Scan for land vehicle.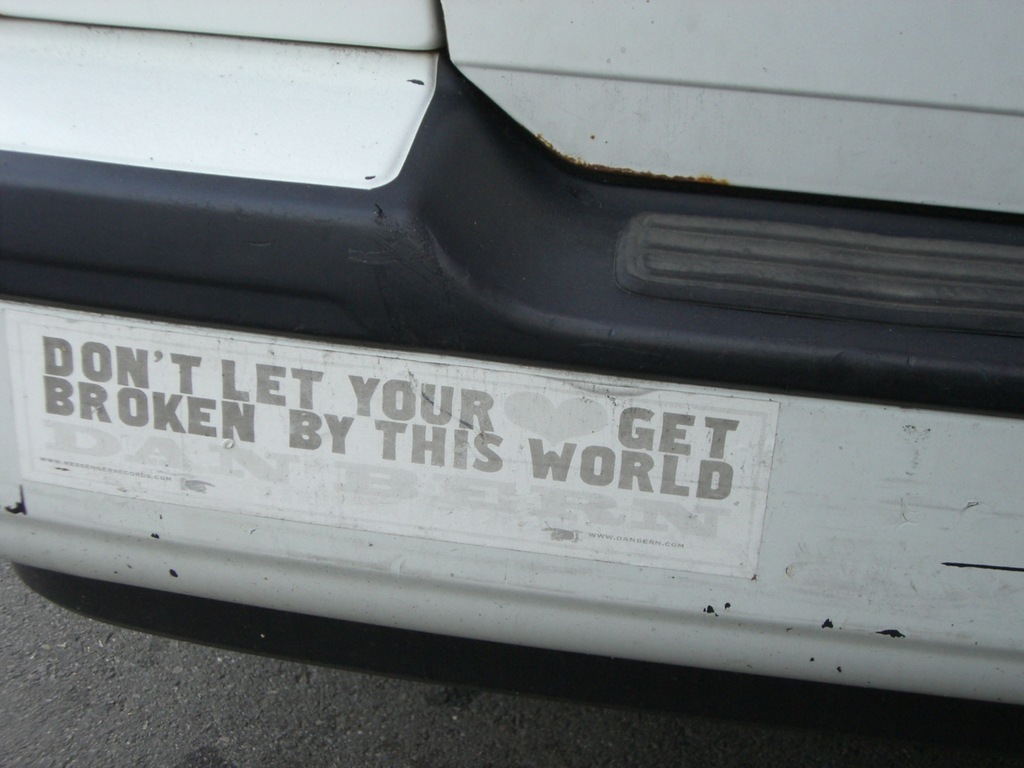
Scan result: [left=0, top=0, right=1023, bottom=767].
